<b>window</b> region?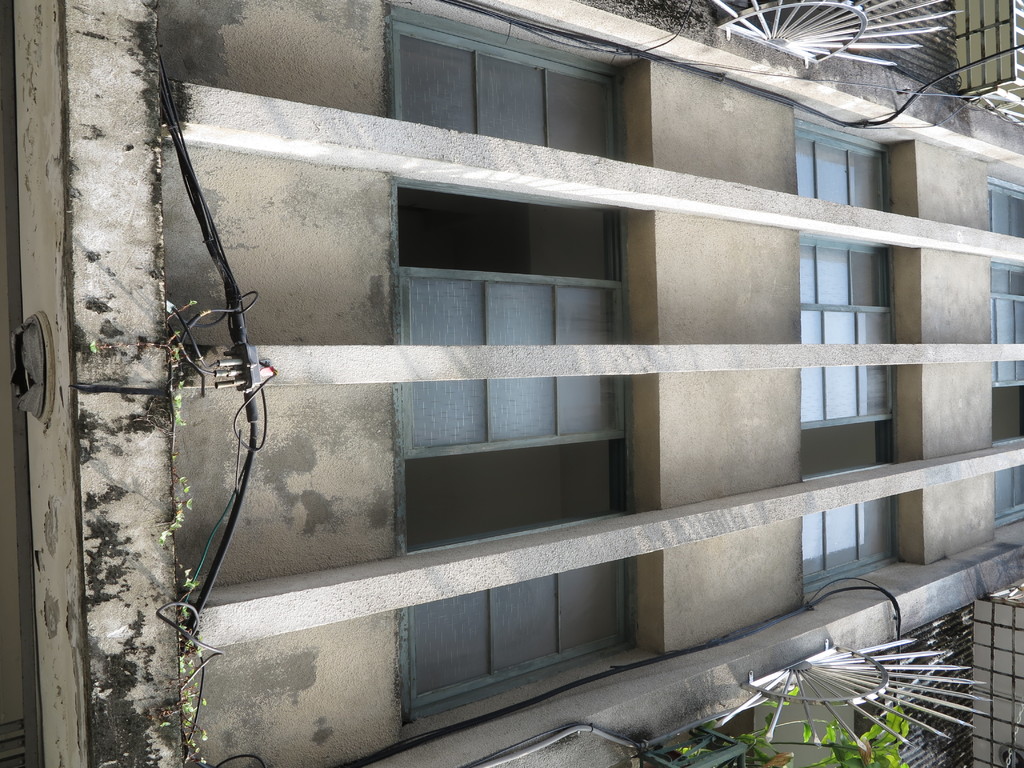
{"left": 399, "top": 563, "right": 637, "bottom": 724}
